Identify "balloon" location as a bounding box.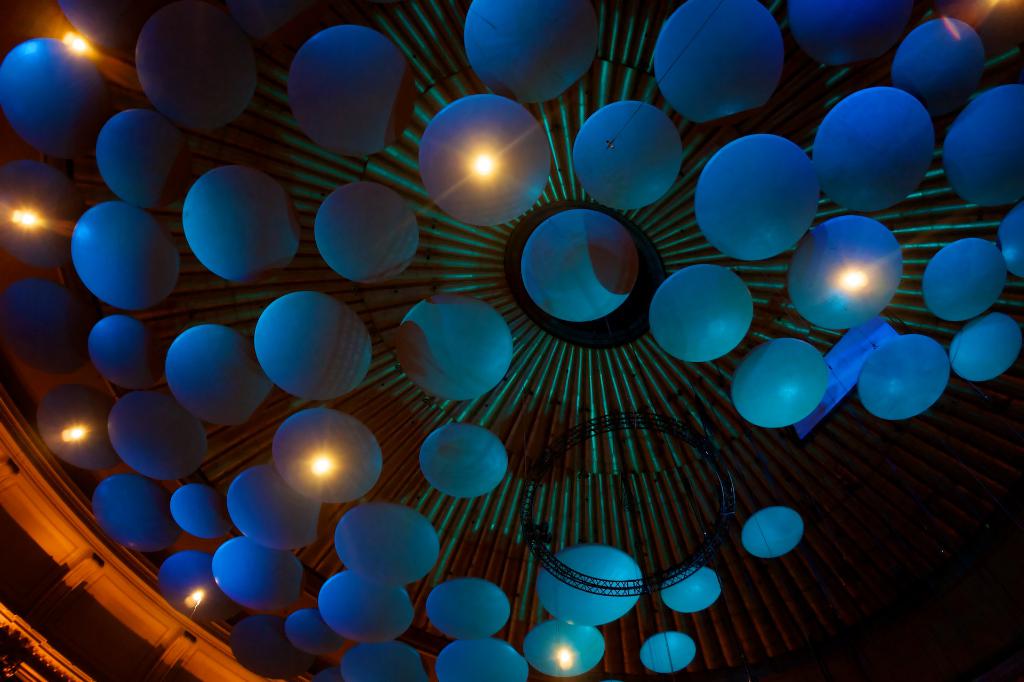
[179, 161, 304, 286].
